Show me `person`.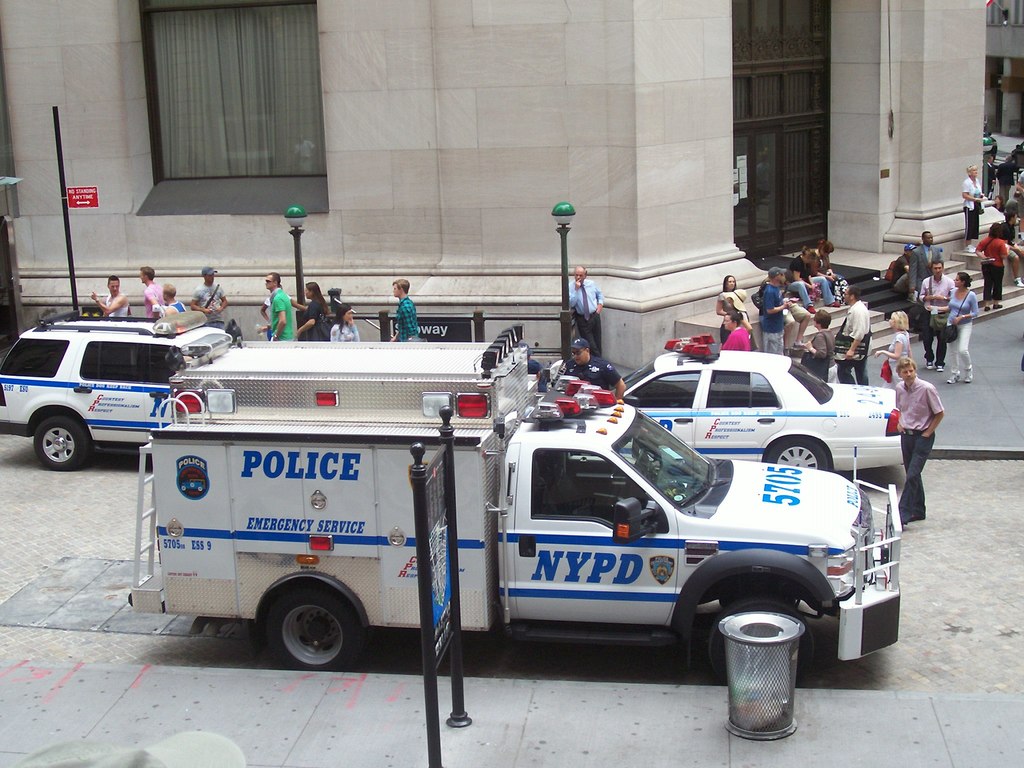
`person` is here: crop(715, 306, 748, 355).
